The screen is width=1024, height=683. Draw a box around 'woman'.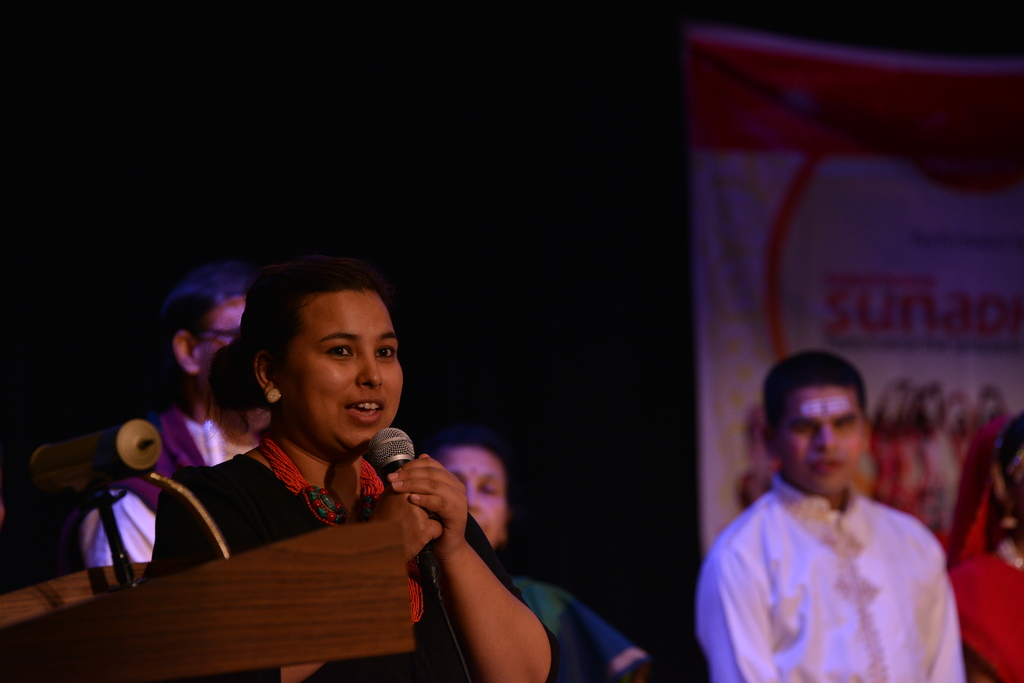
BBox(120, 254, 484, 645).
